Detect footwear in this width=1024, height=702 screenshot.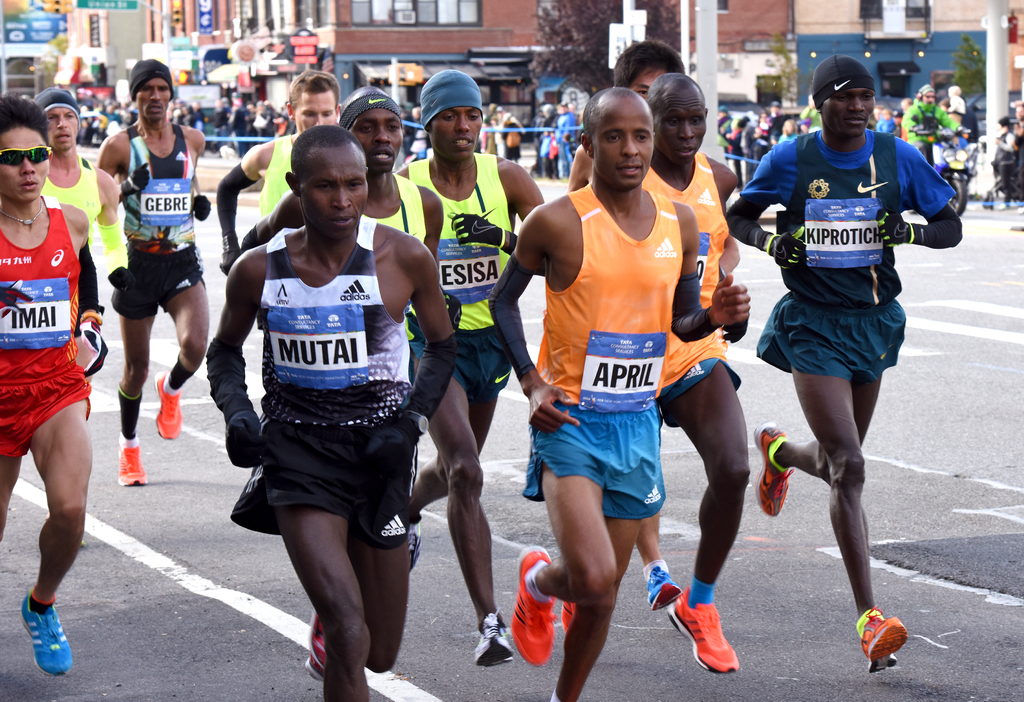
Detection: select_region(646, 566, 684, 607).
